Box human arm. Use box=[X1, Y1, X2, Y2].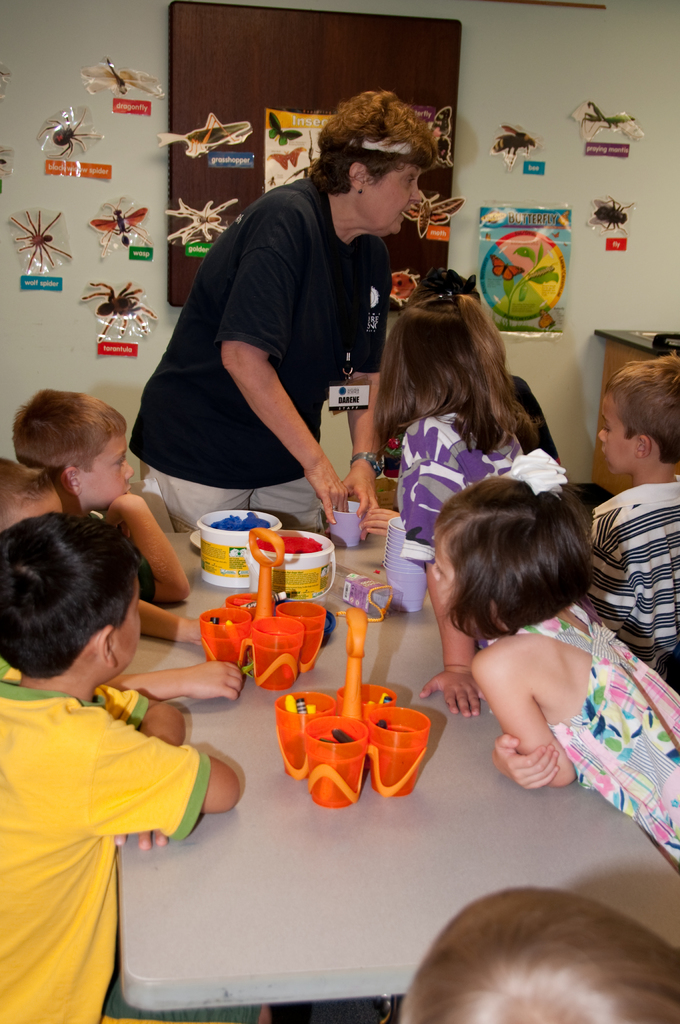
box=[41, 682, 244, 829].
